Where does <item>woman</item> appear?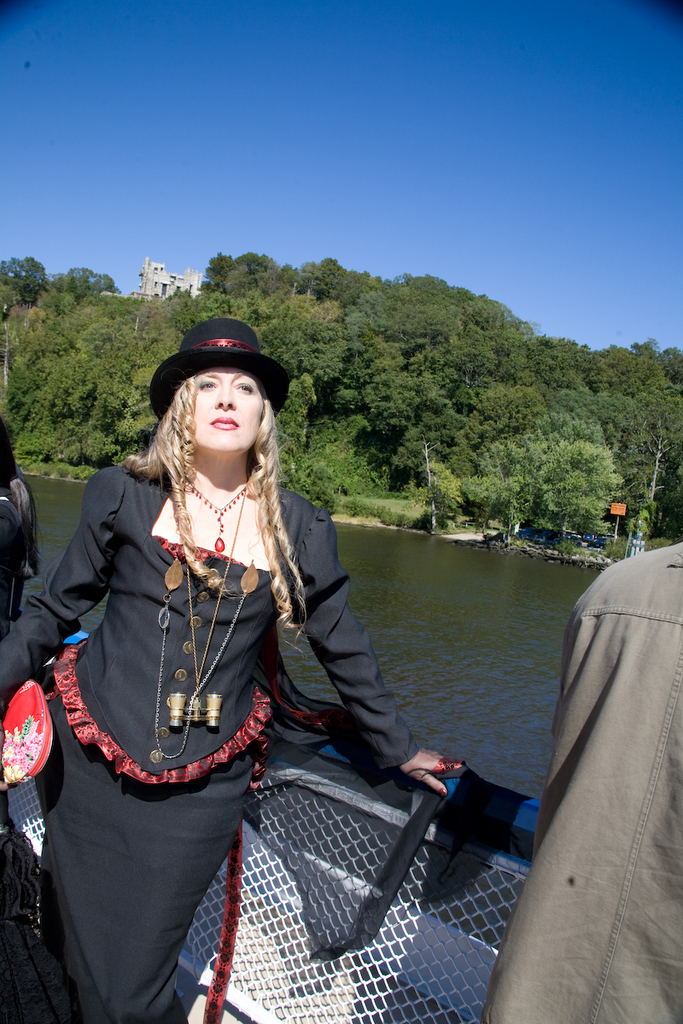
Appears at box(0, 308, 487, 1023).
